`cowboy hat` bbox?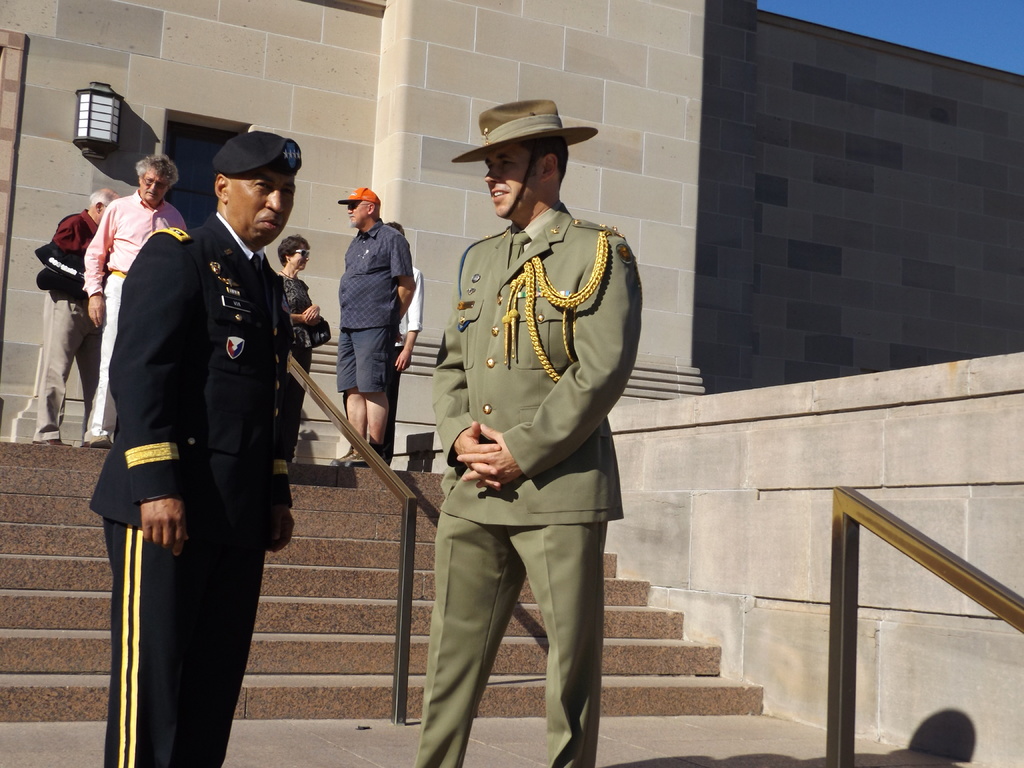
detection(455, 90, 570, 175)
